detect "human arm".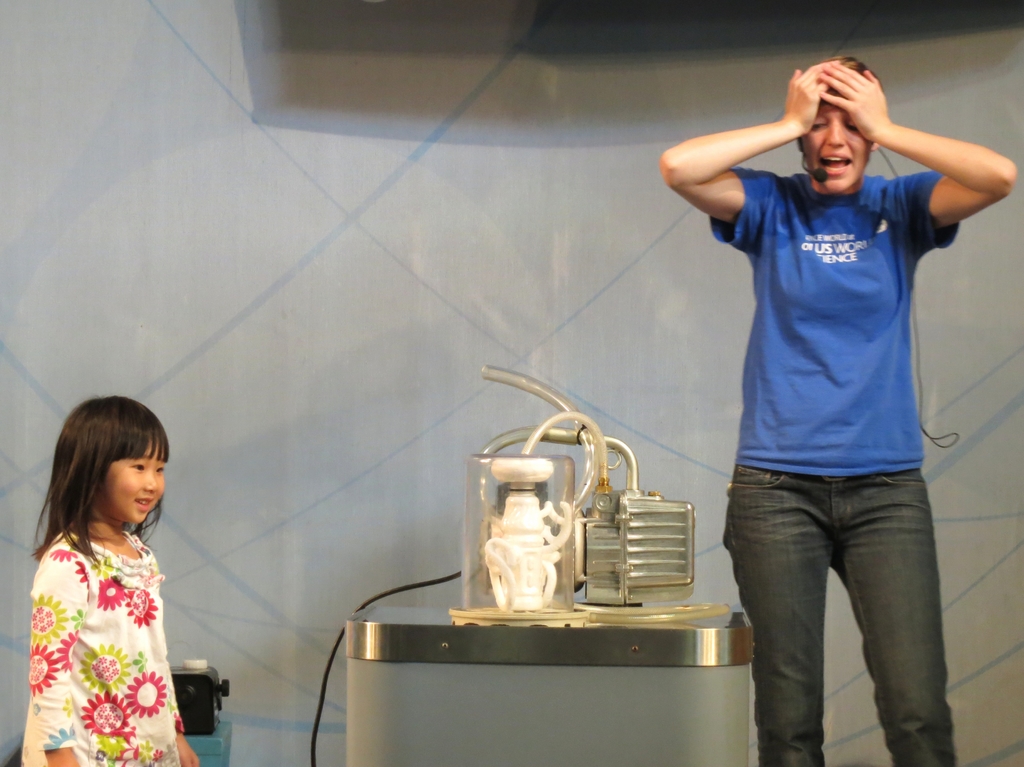
Detected at left=814, top=60, right=1016, bottom=261.
